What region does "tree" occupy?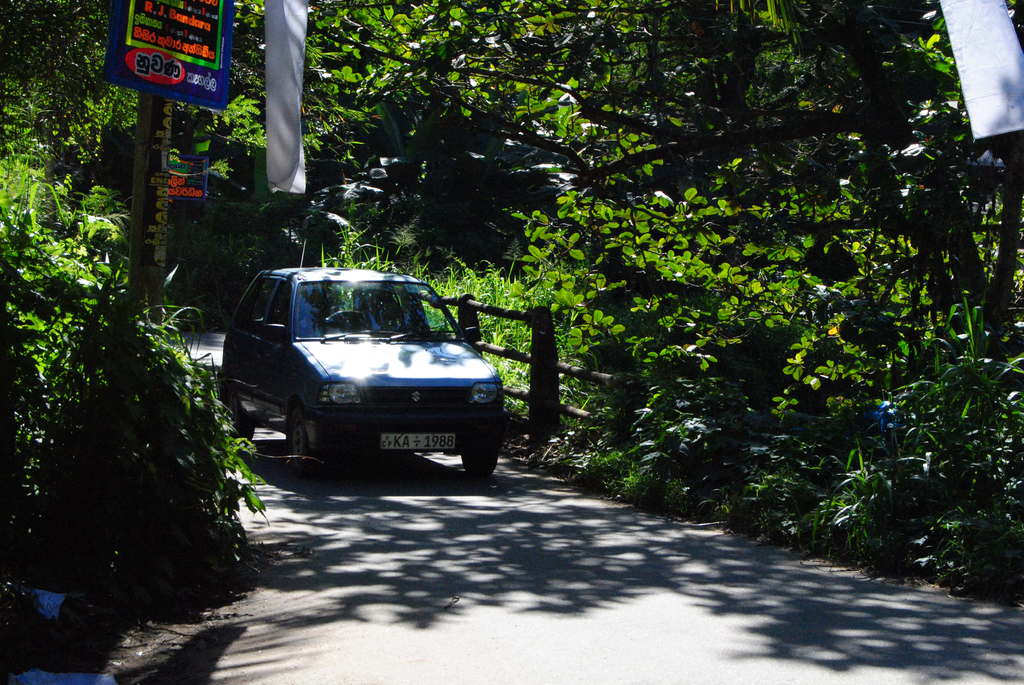
286,0,1023,350.
